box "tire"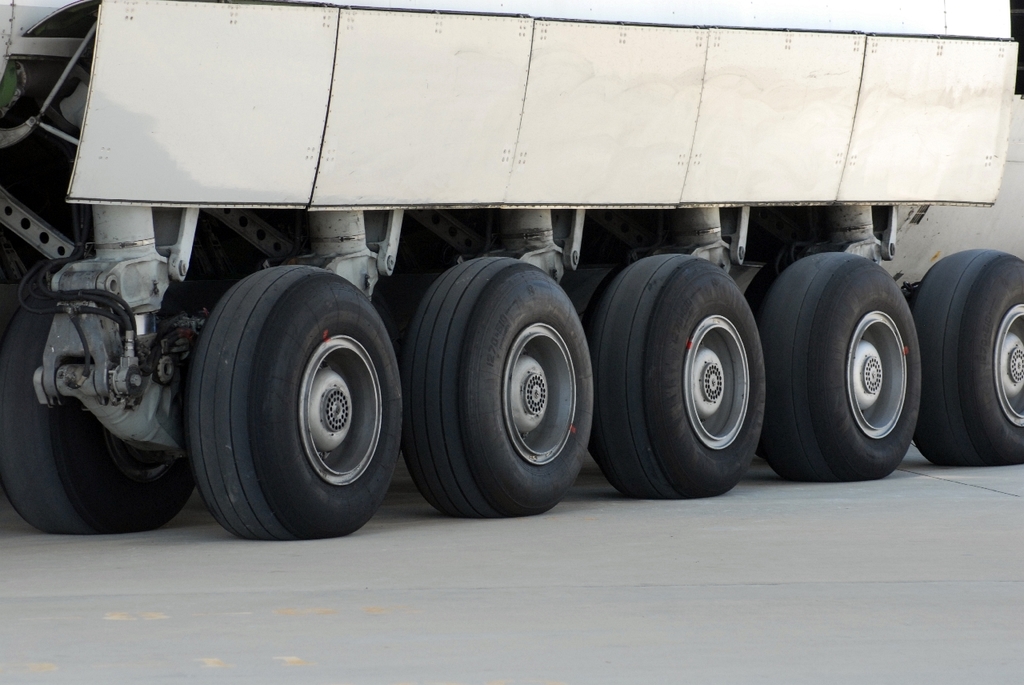
box(915, 247, 1023, 467)
